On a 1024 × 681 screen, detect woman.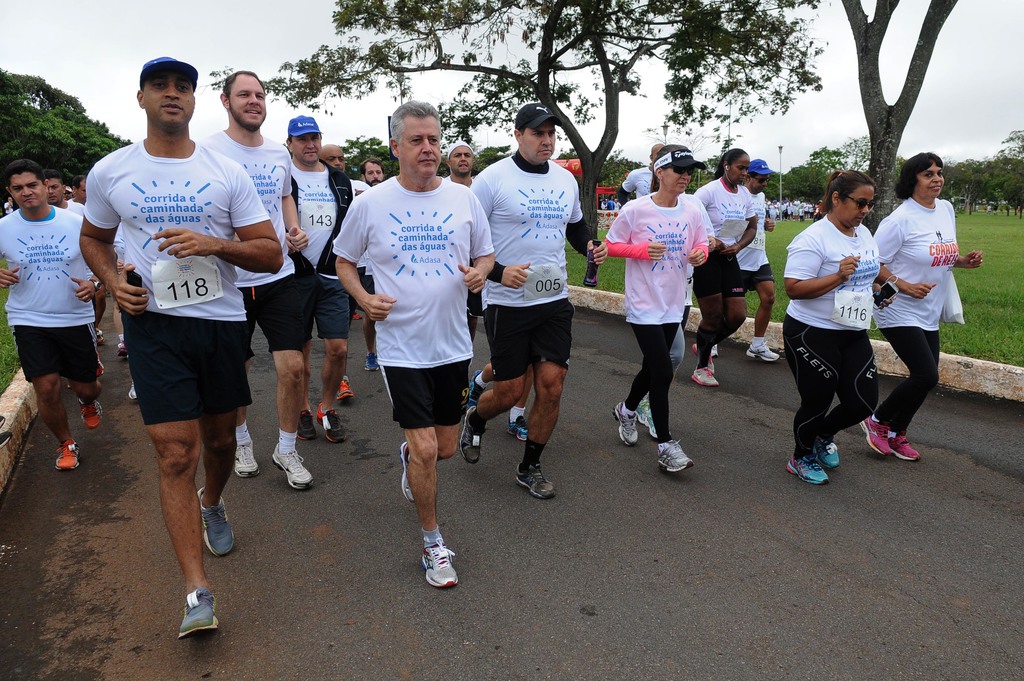
bbox=[604, 146, 710, 472].
